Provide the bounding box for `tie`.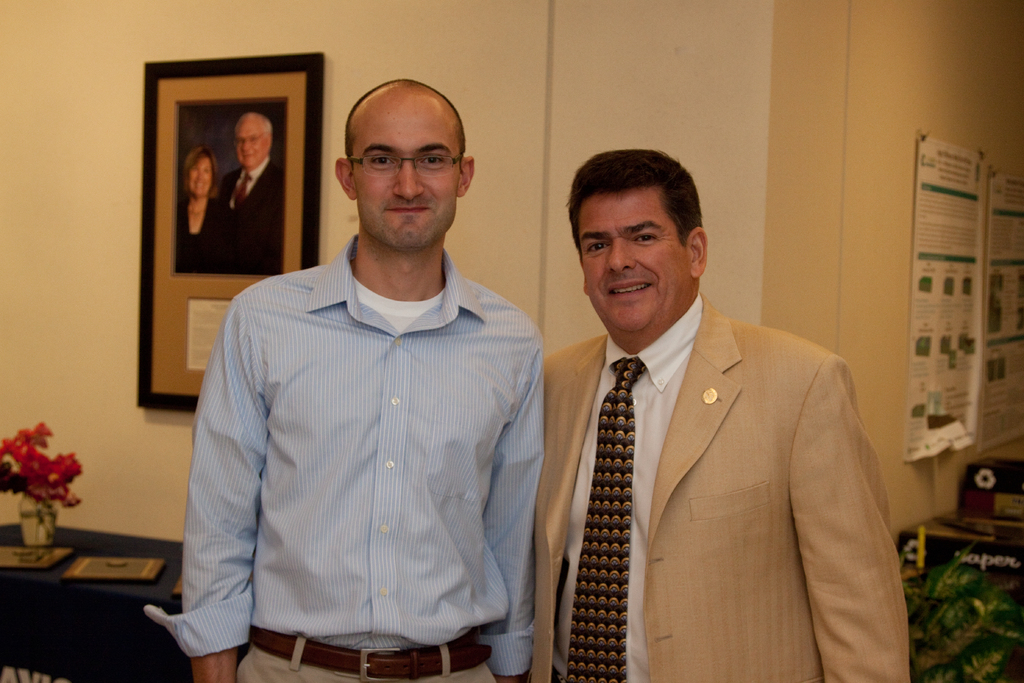
pyautogui.locateOnScreen(564, 355, 646, 681).
